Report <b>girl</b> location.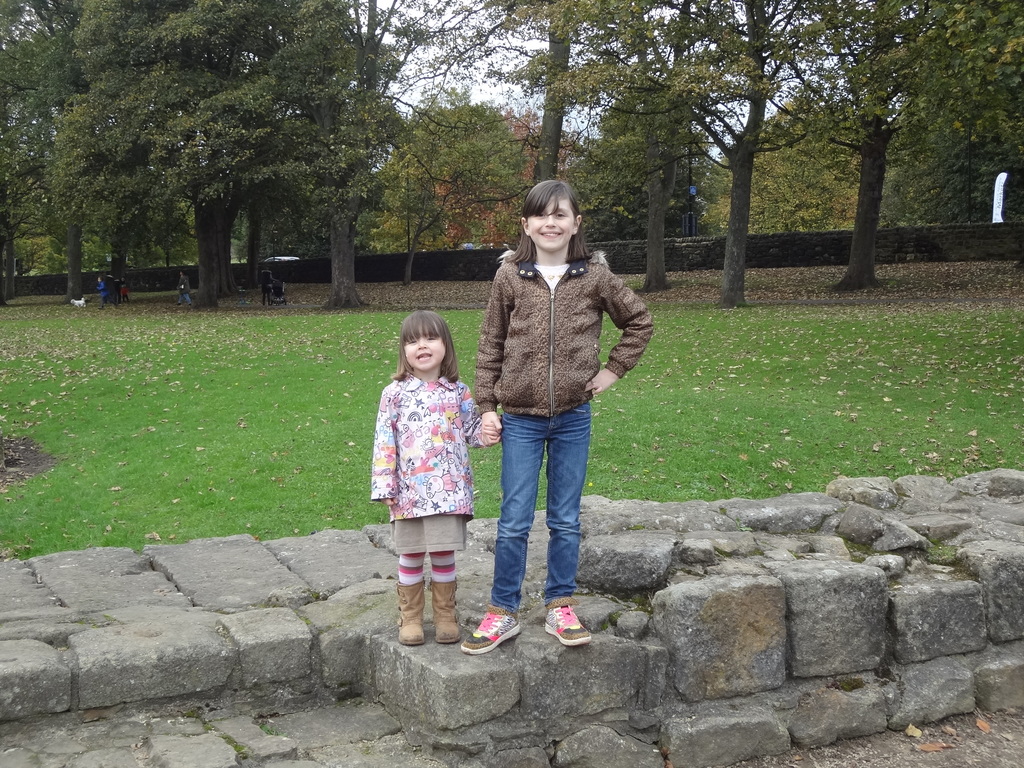
Report: detection(369, 308, 501, 647).
